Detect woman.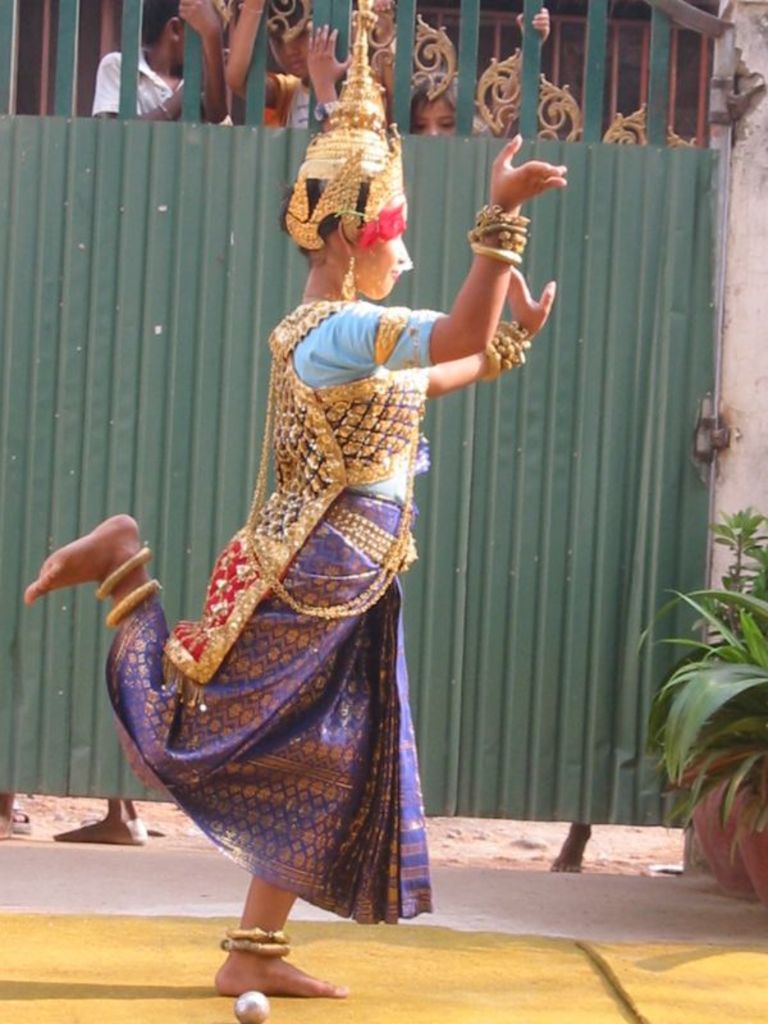
Detected at (96, 123, 512, 968).
